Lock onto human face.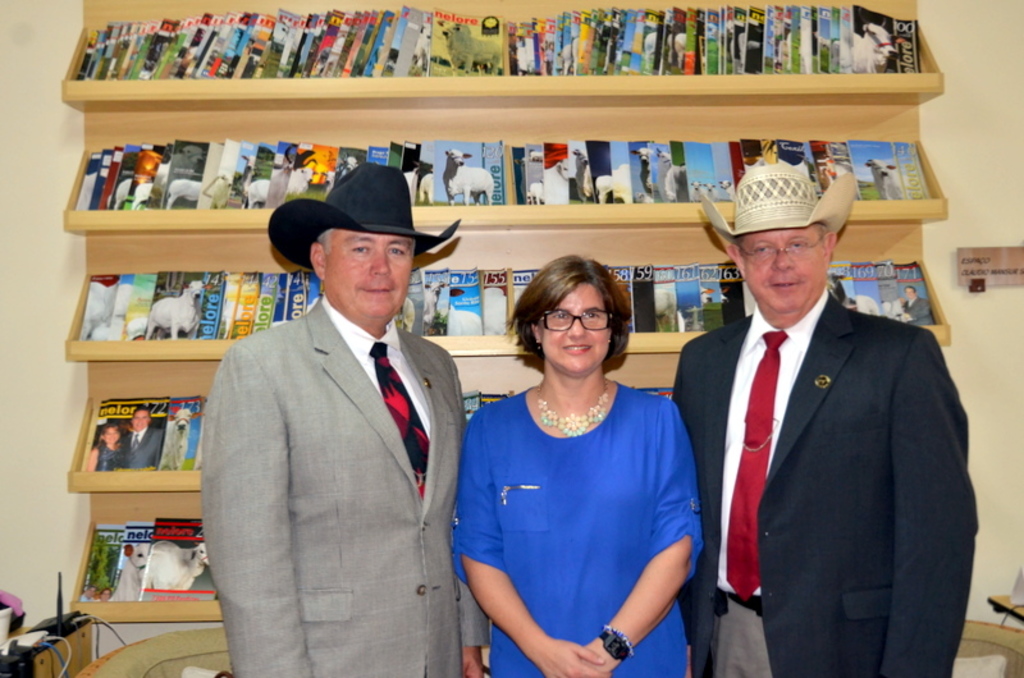
Locked: <region>538, 281, 608, 374</region>.
